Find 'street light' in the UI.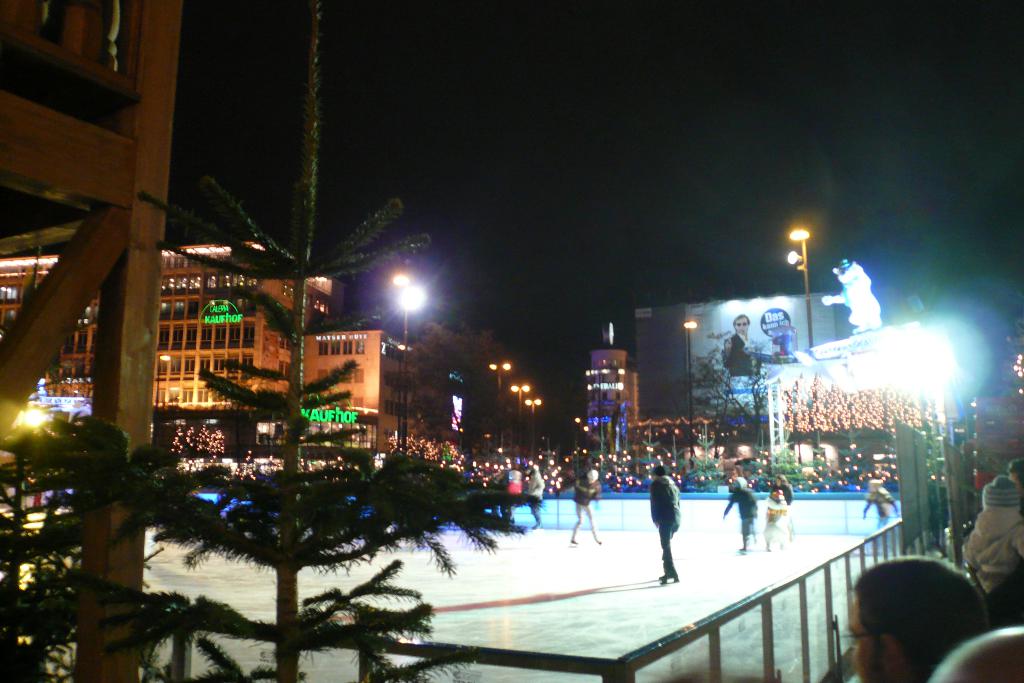
UI element at bbox=(507, 377, 536, 444).
